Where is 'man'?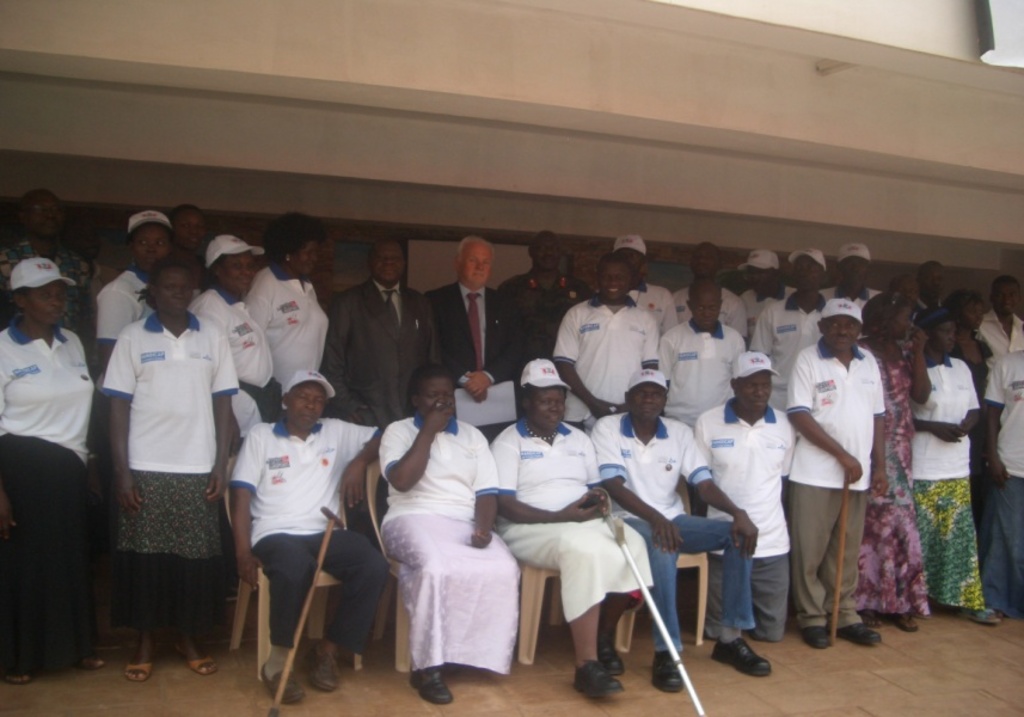
<region>737, 246, 802, 329</region>.
